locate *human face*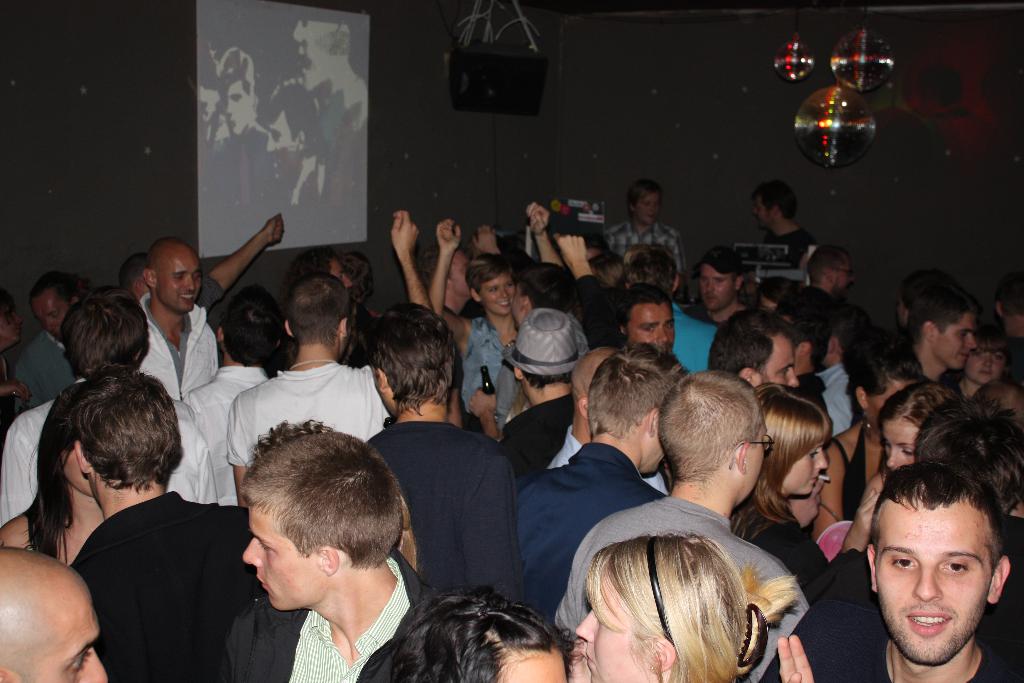
rect(766, 342, 801, 387)
